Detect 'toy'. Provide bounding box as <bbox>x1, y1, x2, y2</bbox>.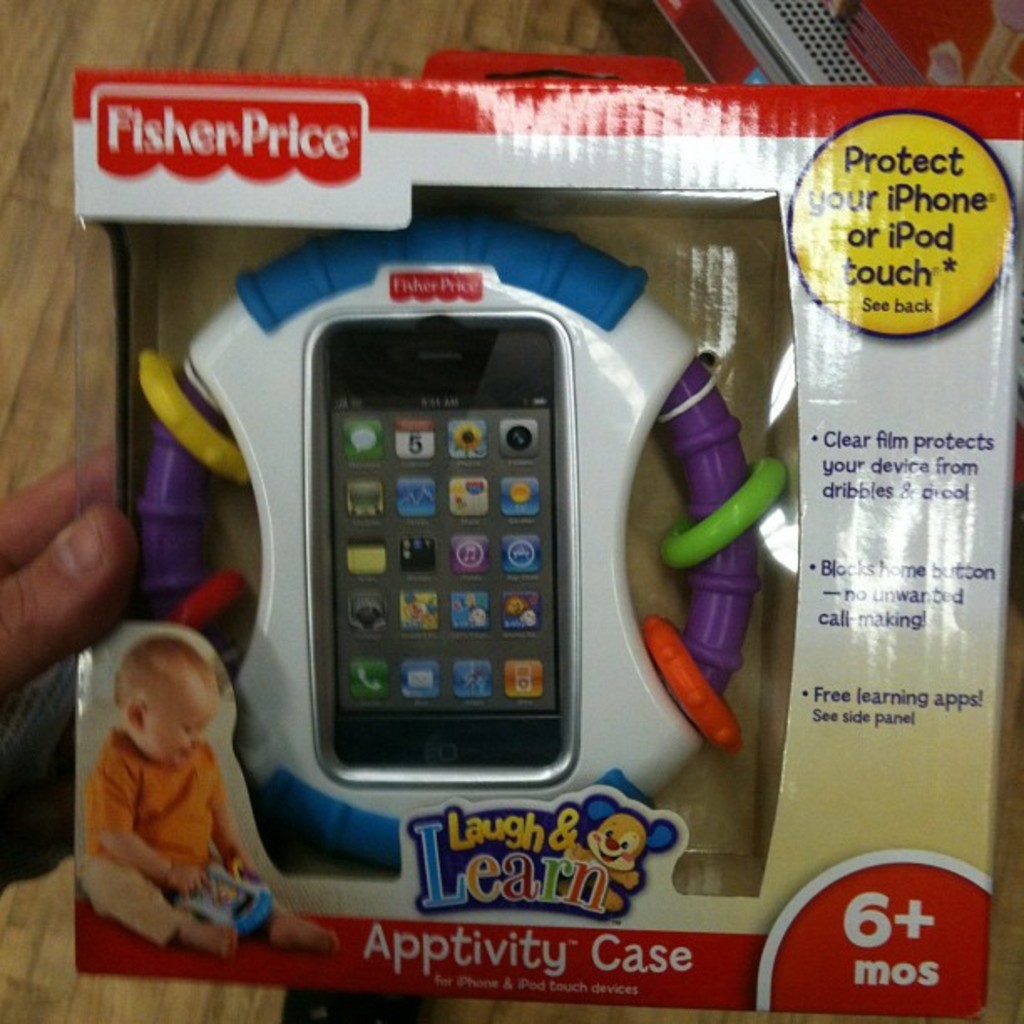
<bbox>129, 172, 800, 880</bbox>.
